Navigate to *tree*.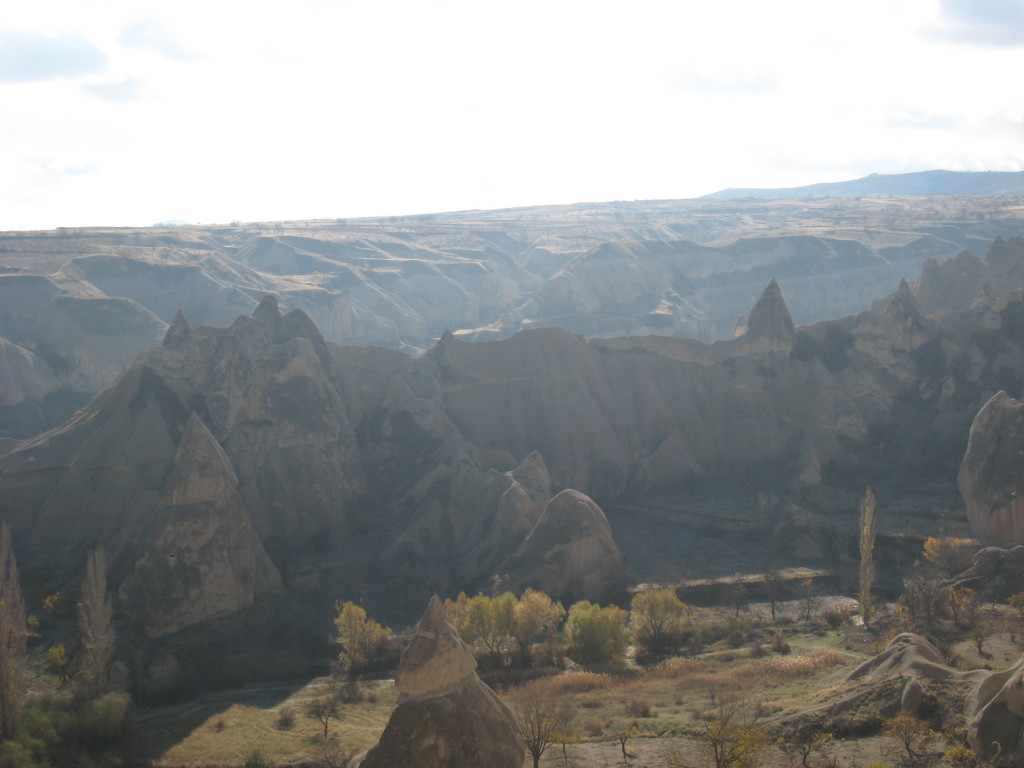
Navigation target: (left=563, top=601, right=636, bottom=671).
